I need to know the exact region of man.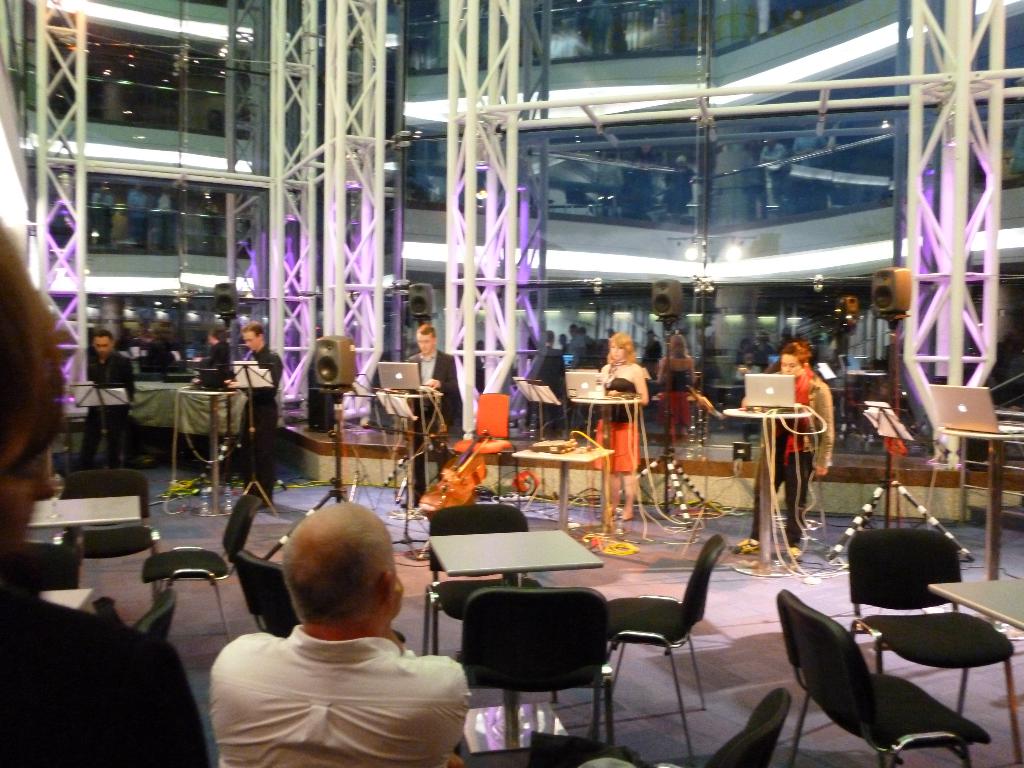
Region: (x1=401, y1=324, x2=456, y2=505).
